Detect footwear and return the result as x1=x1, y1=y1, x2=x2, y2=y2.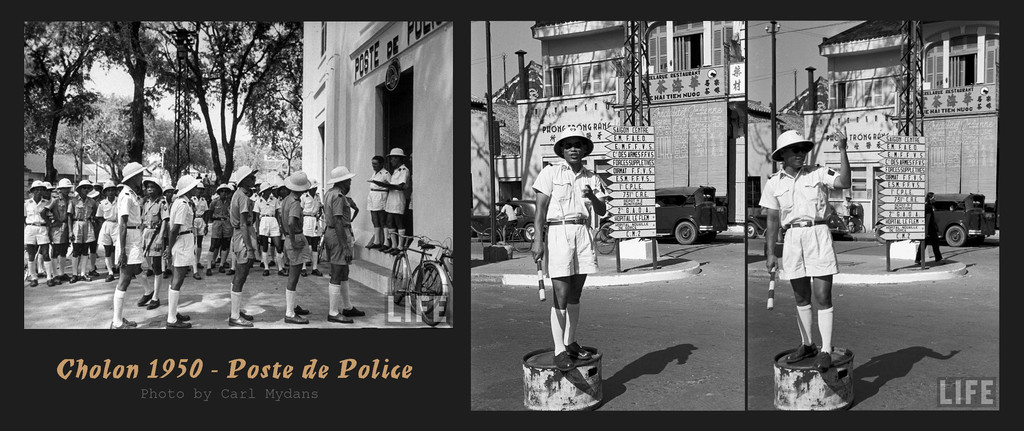
x1=302, y1=269, x2=308, y2=277.
